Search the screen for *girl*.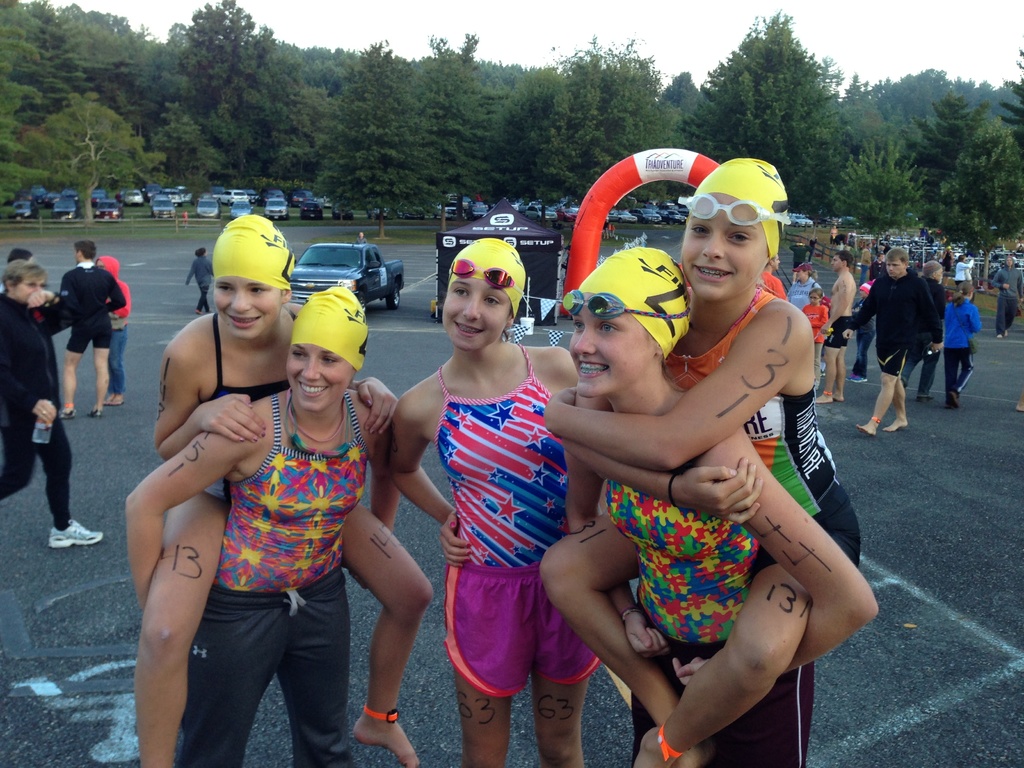
Found at (119, 278, 410, 767).
